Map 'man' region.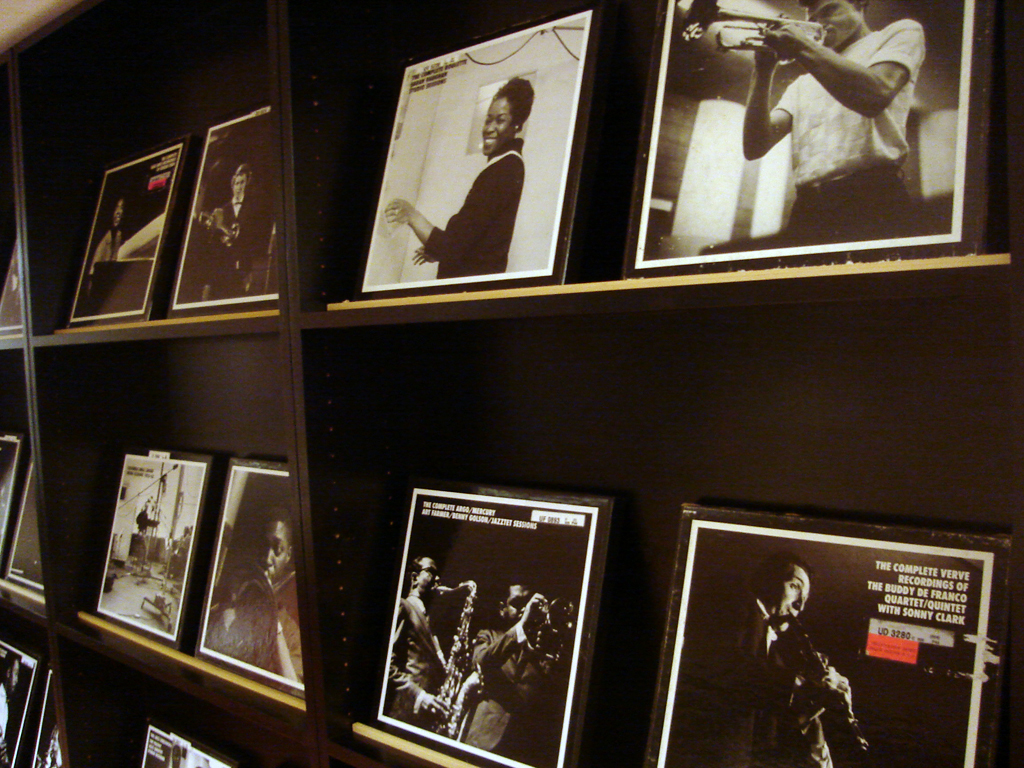
Mapped to bbox=[207, 163, 263, 295].
